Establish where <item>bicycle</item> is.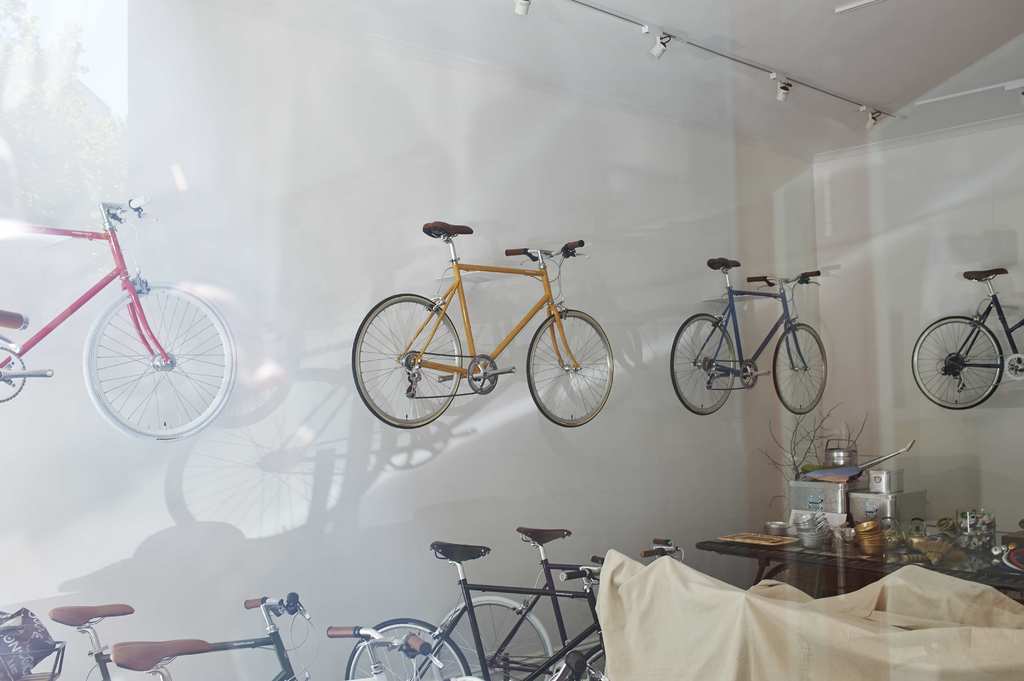
Established at {"left": 0, "top": 591, "right": 321, "bottom": 680}.
